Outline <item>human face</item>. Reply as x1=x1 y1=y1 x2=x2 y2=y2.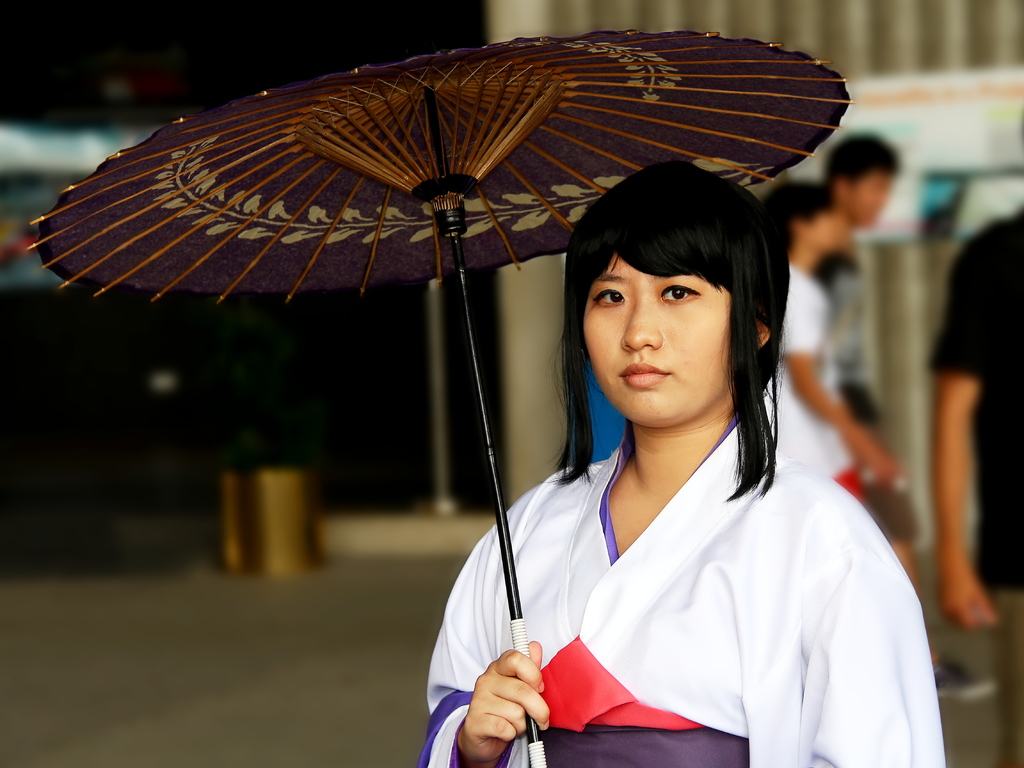
x1=579 y1=255 x2=731 y2=428.
